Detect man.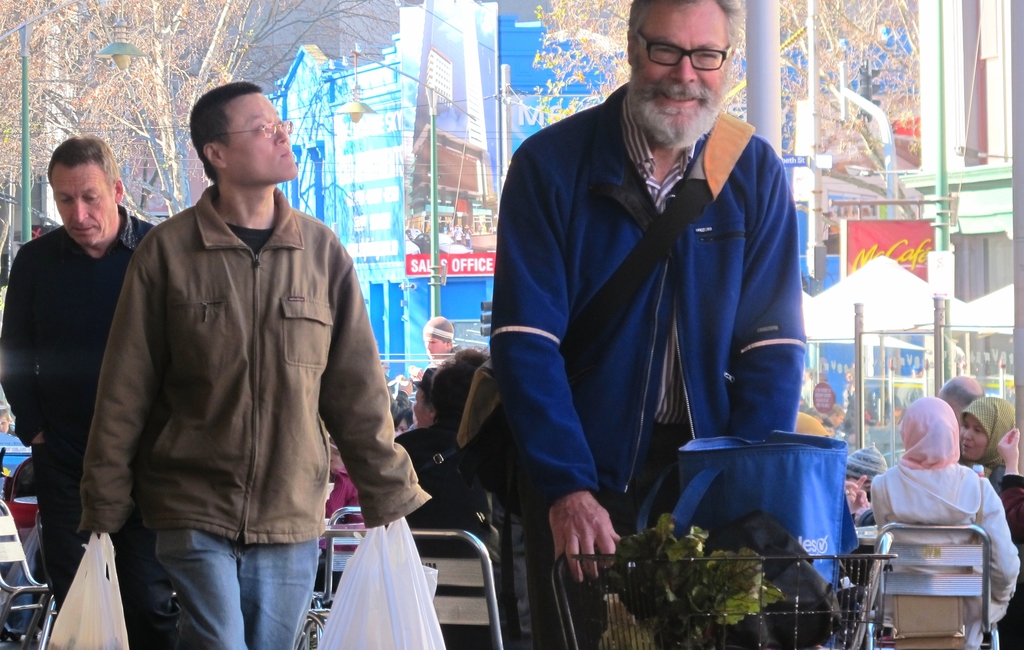
Detected at 427/316/453/353.
